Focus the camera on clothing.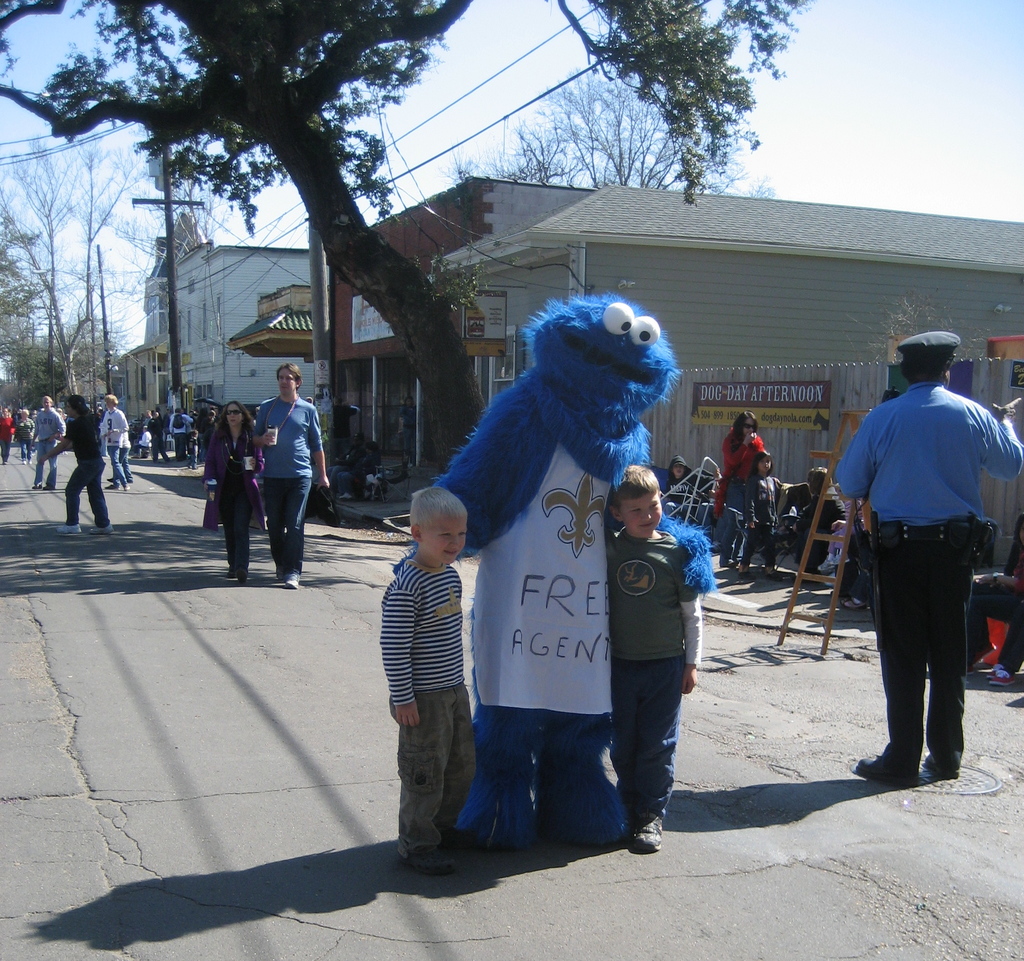
Focus region: [x1=725, y1=427, x2=766, y2=550].
